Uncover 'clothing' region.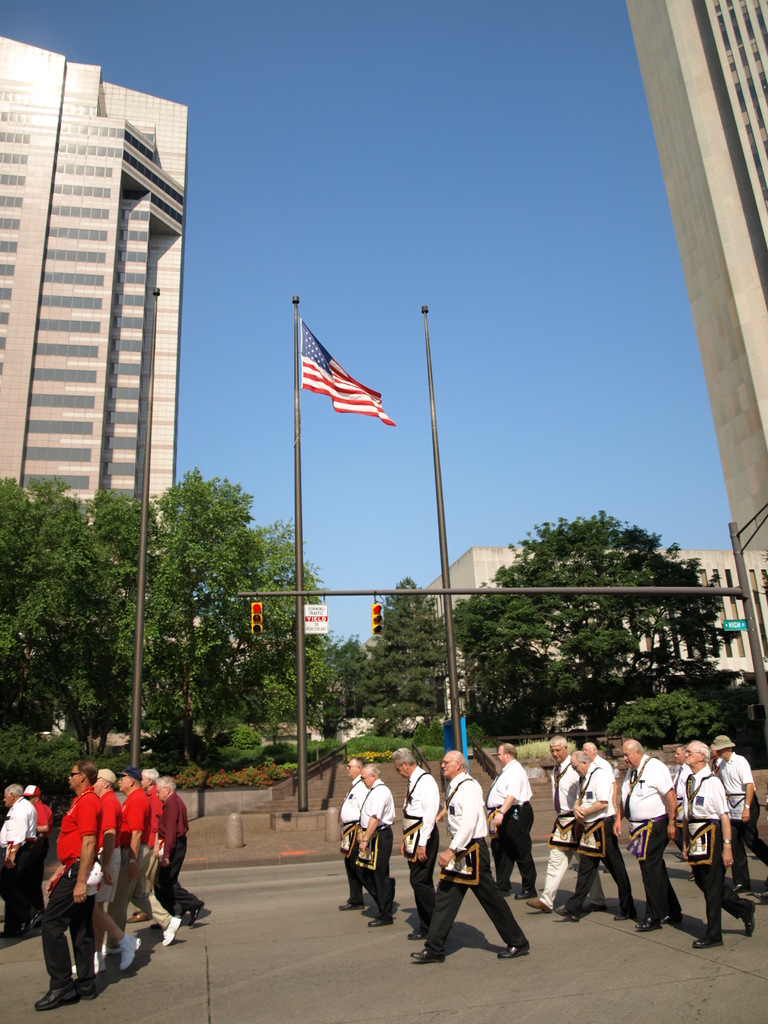
Uncovered: 466,768,486,801.
